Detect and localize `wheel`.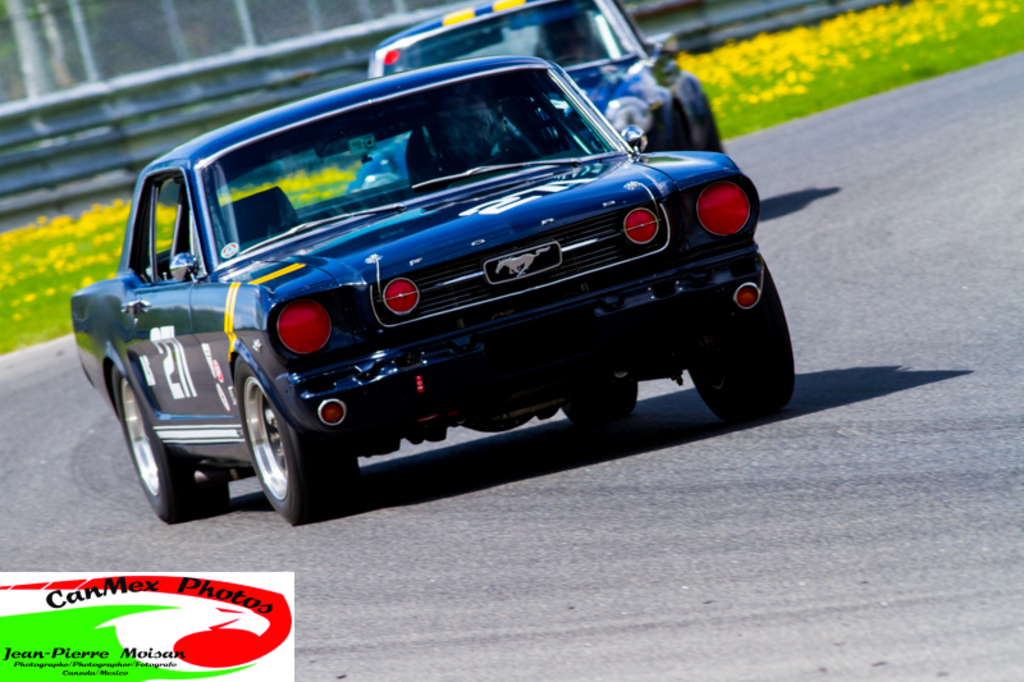
Localized at left=692, top=258, right=792, bottom=415.
